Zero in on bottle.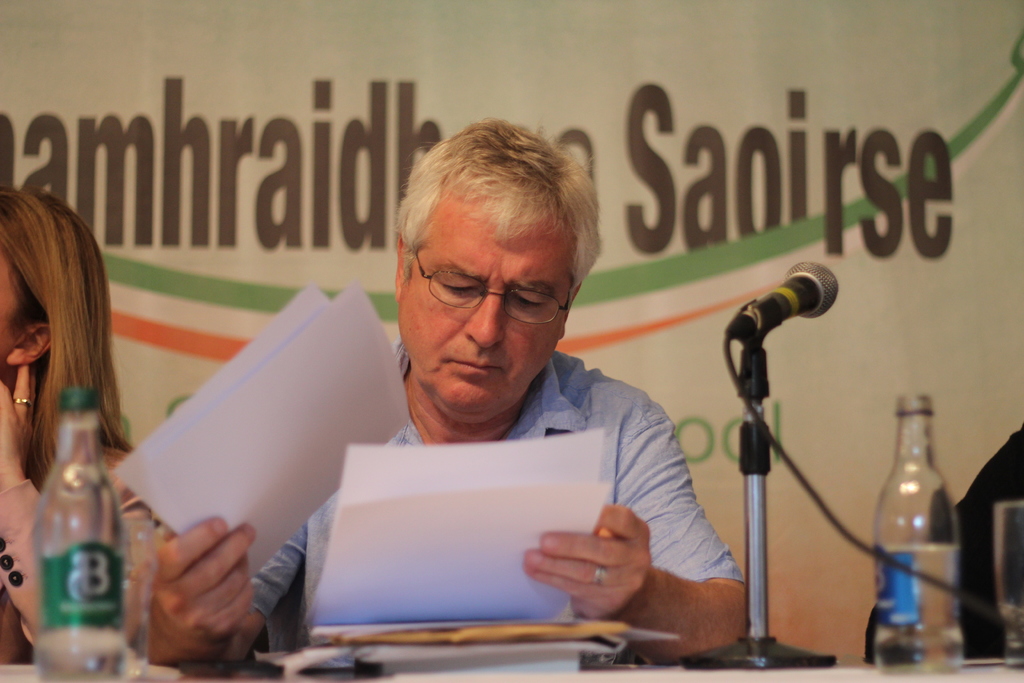
Zeroed in: select_region(874, 389, 964, 682).
